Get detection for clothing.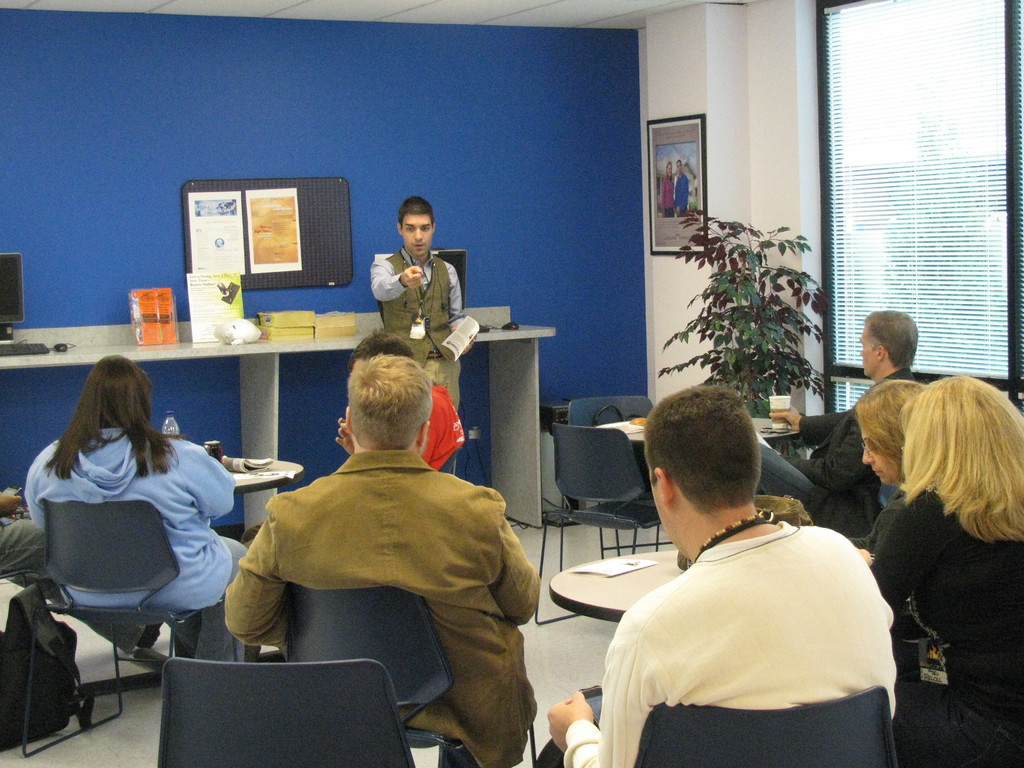
Detection: 540/541/902/767.
